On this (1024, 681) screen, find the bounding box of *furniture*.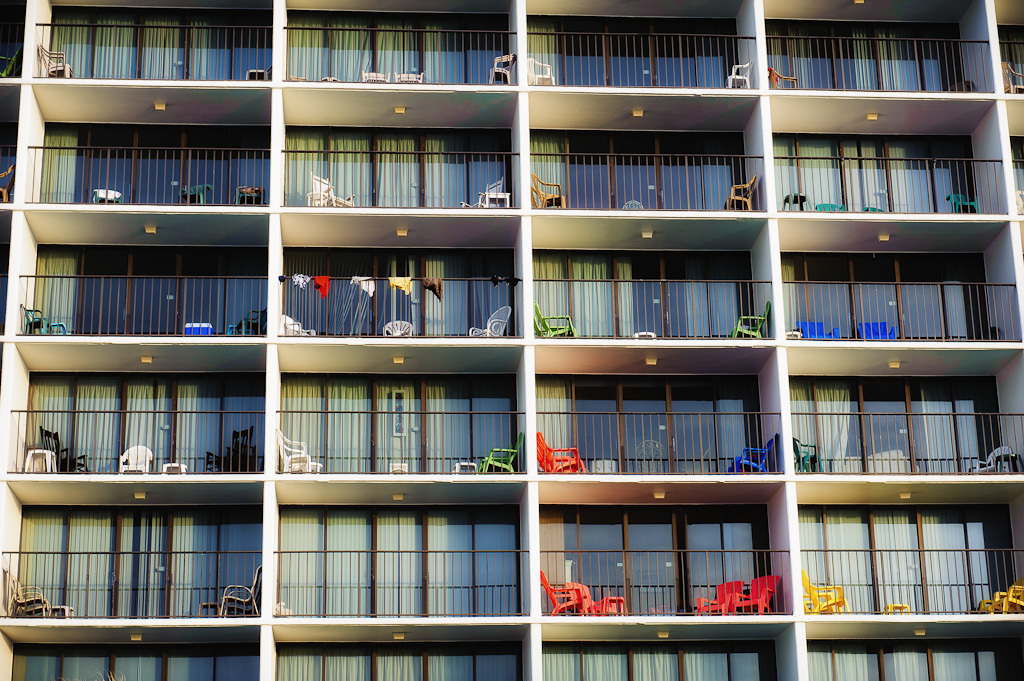
Bounding box: (x1=535, y1=431, x2=584, y2=473).
